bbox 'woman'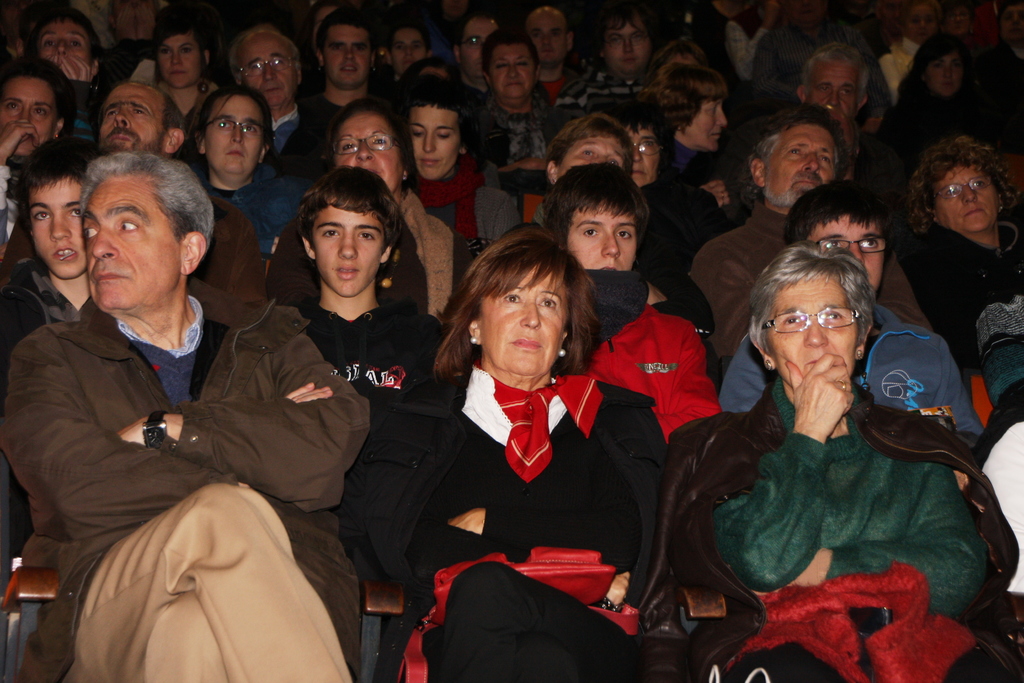
156,10,220,160
